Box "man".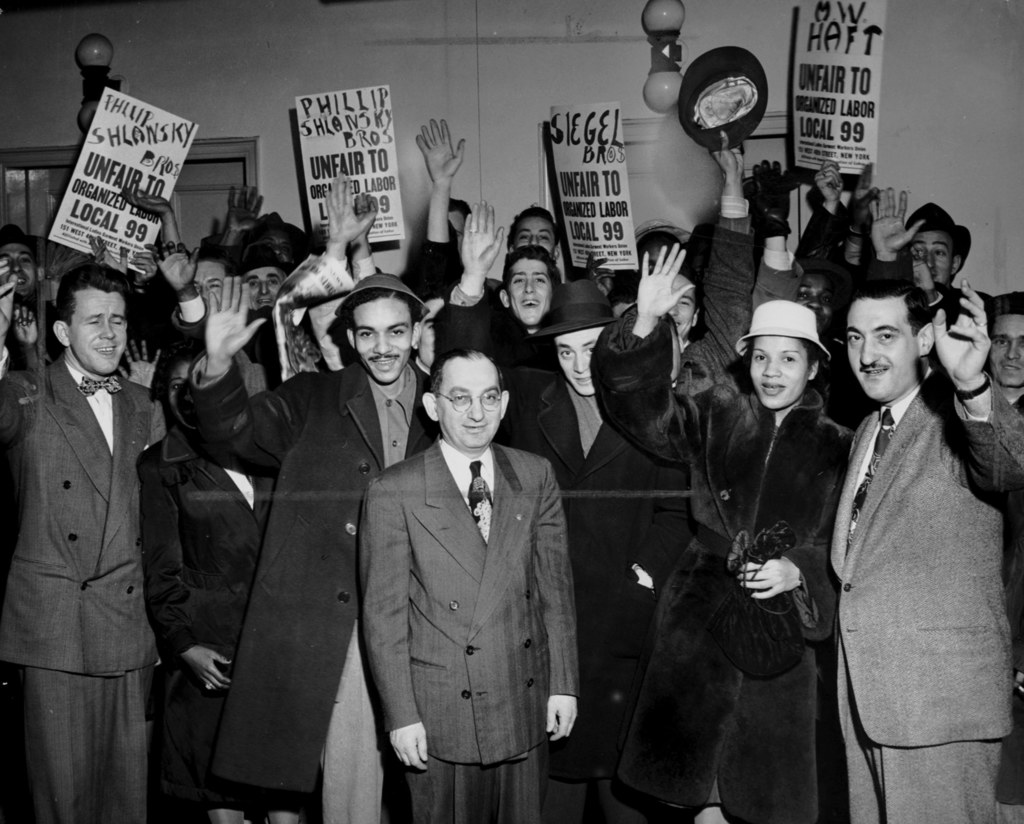
{"x1": 0, "y1": 276, "x2": 159, "y2": 823}.
